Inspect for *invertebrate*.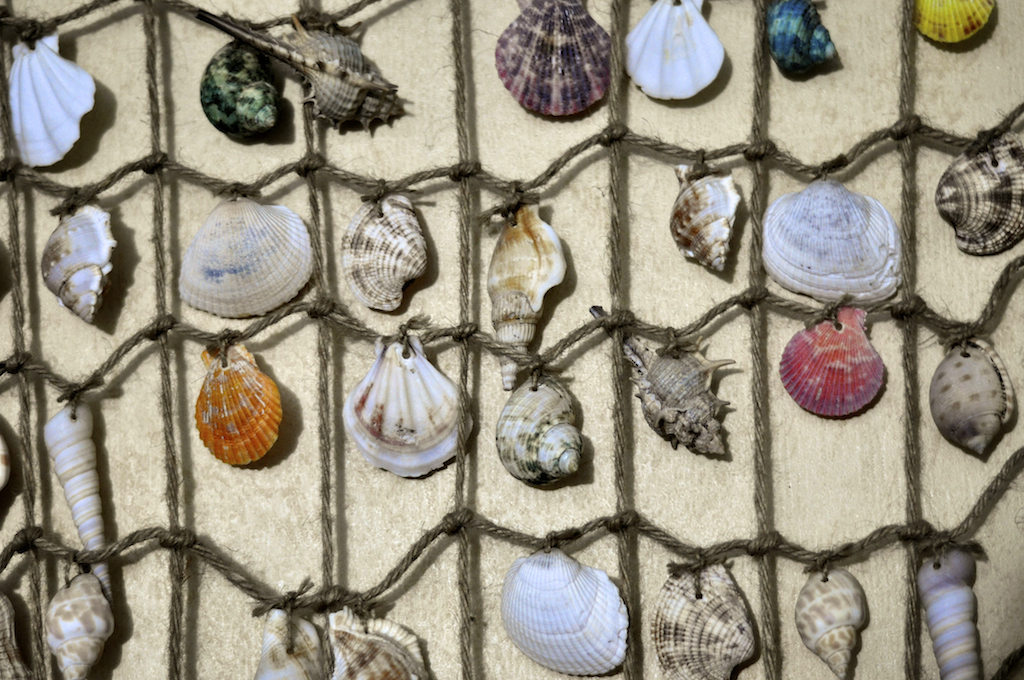
Inspection: detection(484, 200, 567, 392).
